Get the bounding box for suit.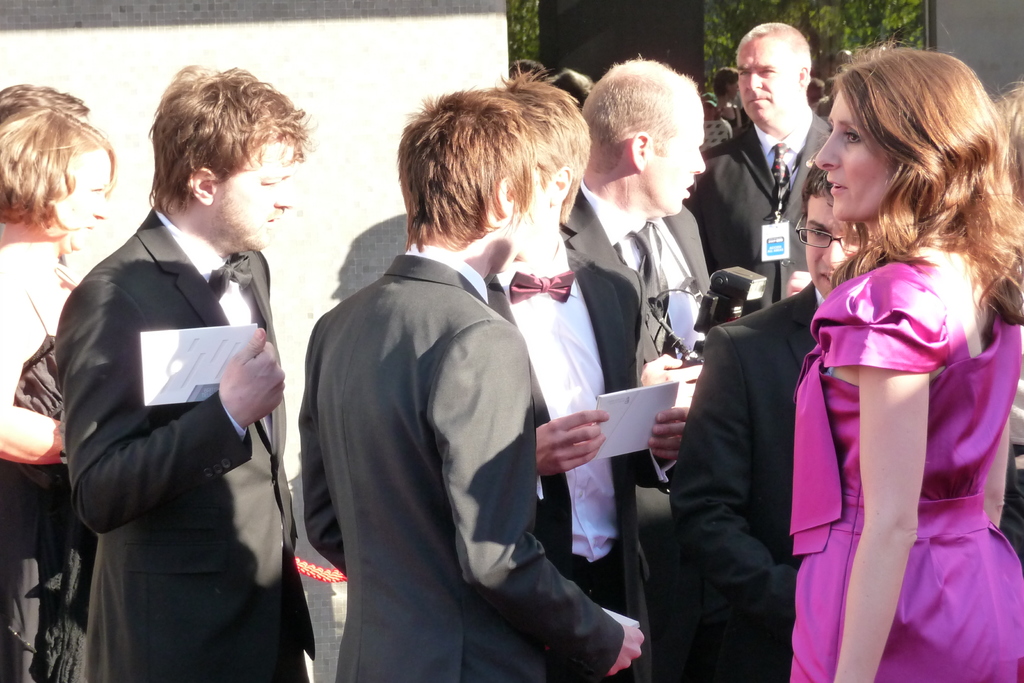
region(572, 180, 707, 633).
